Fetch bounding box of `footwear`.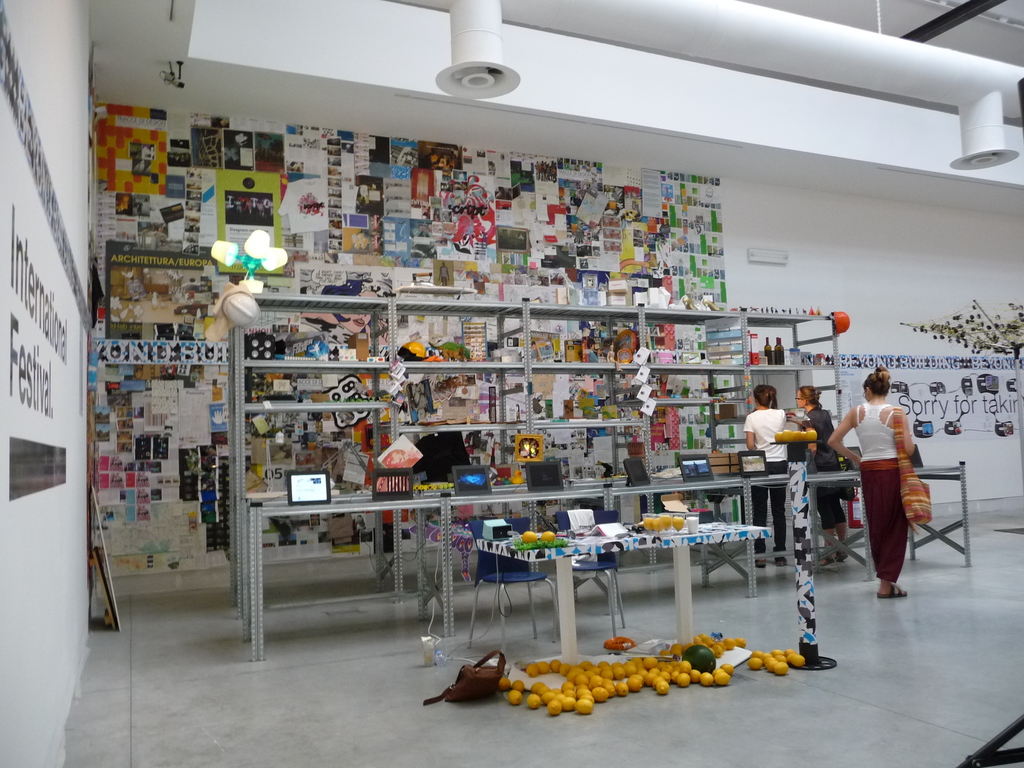
Bbox: BBox(778, 556, 786, 566).
